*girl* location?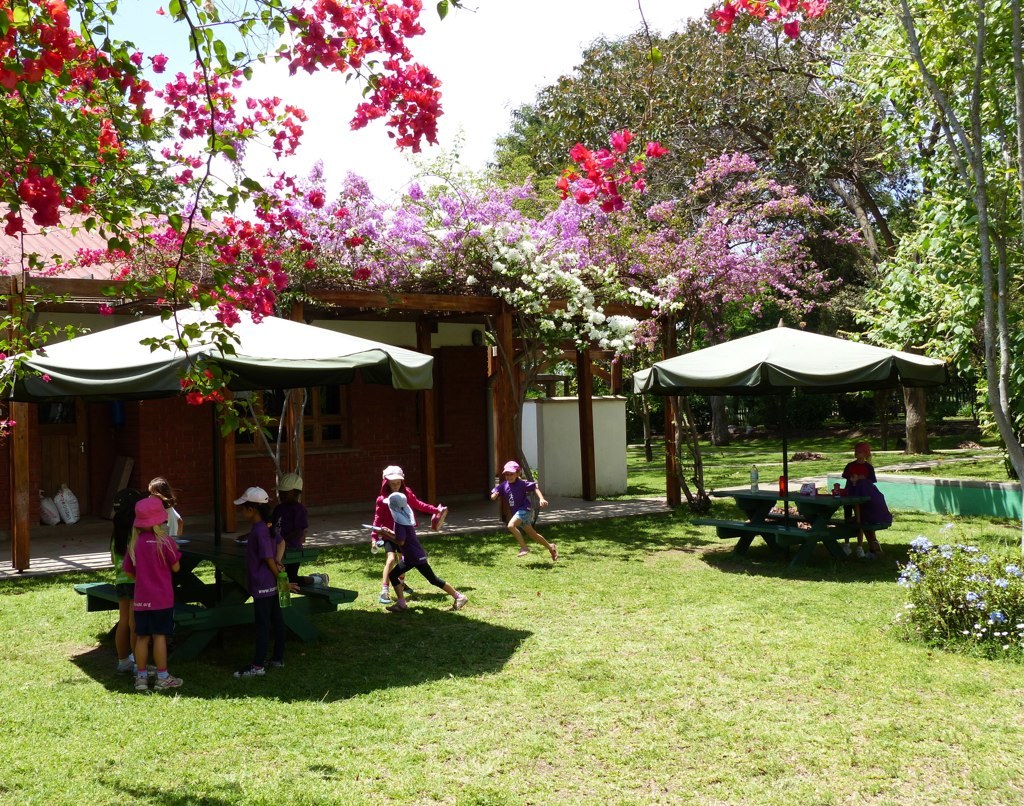
locate(108, 498, 136, 676)
